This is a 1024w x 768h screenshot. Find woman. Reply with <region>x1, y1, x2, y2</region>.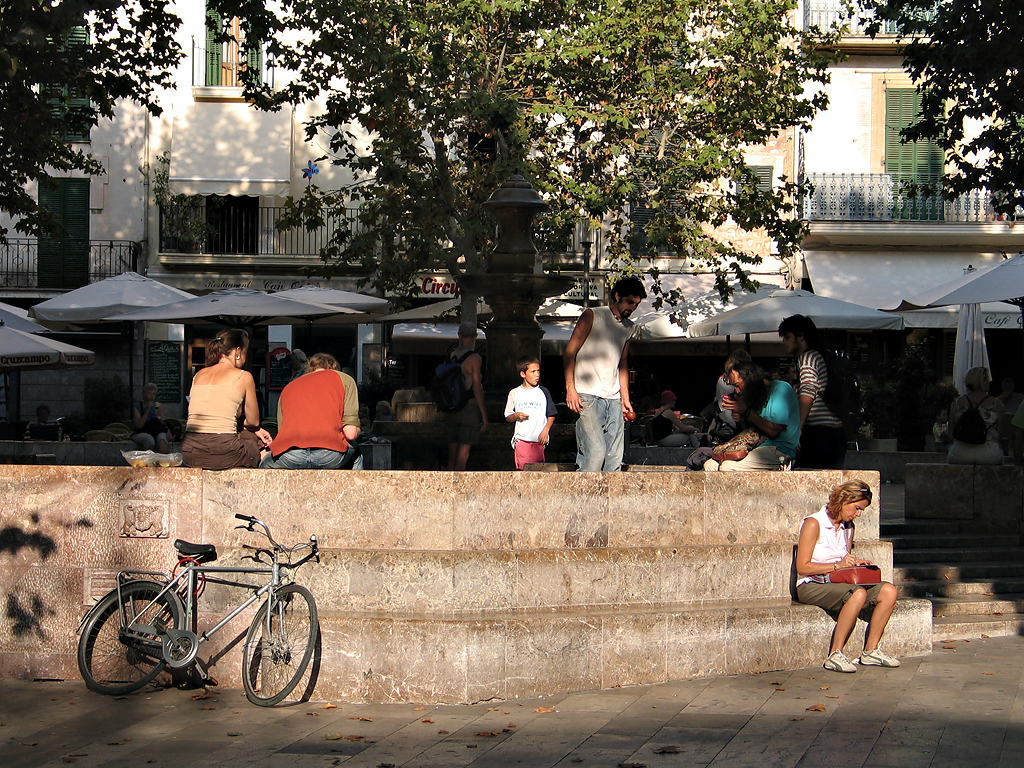
<region>132, 384, 171, 455</region>.
